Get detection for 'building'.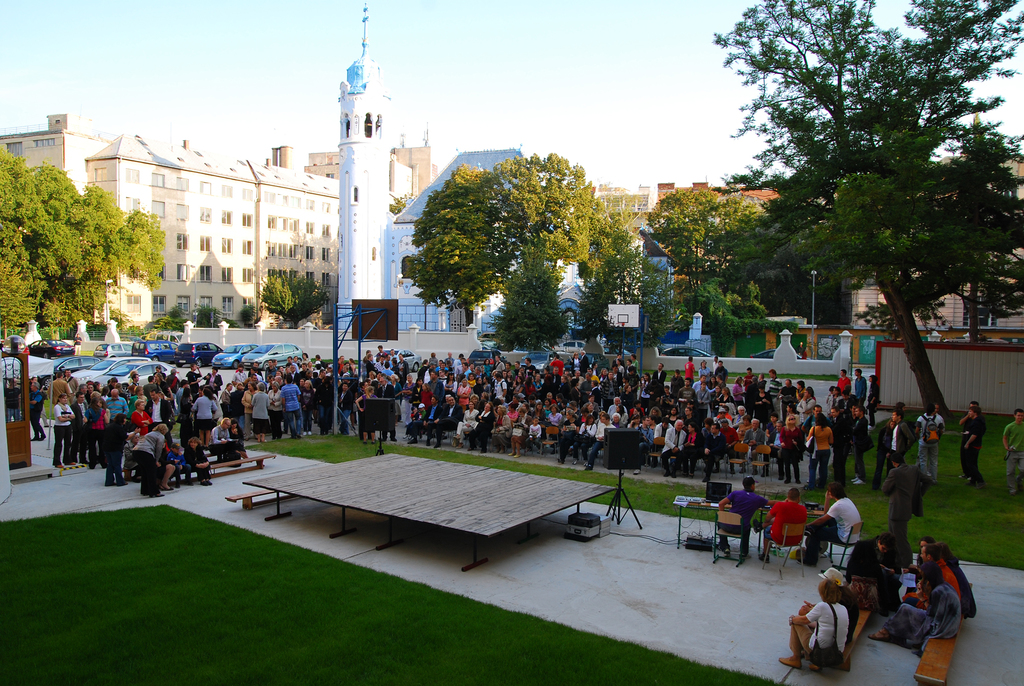
Detection: {"left": 376, "top": 149, "right": 559, "bottom": 340}.
